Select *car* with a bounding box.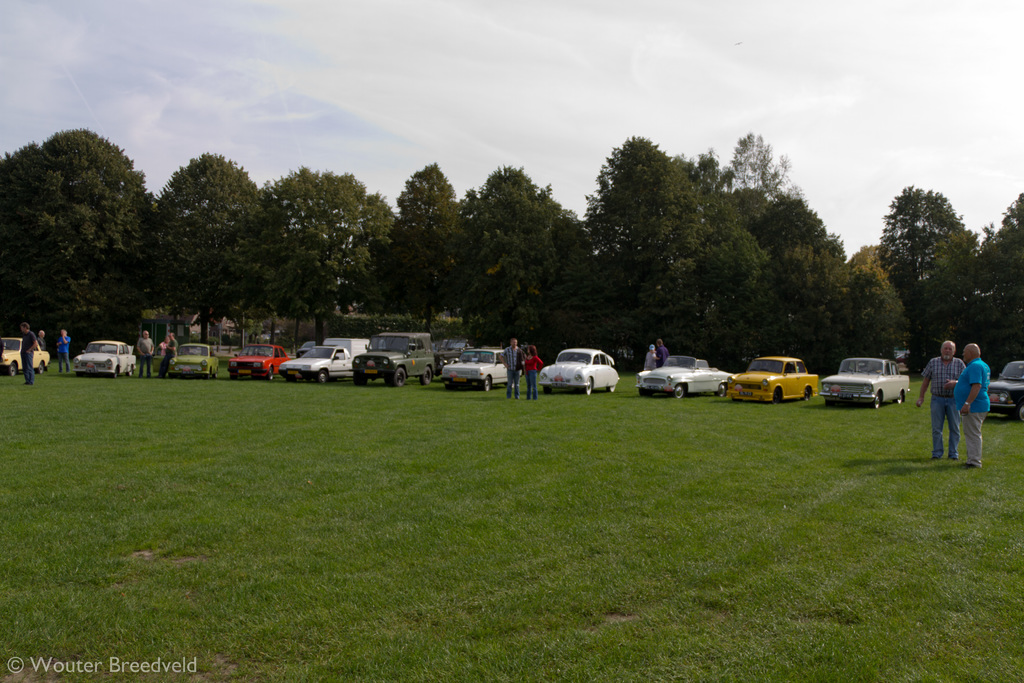
0/335/47/375.
